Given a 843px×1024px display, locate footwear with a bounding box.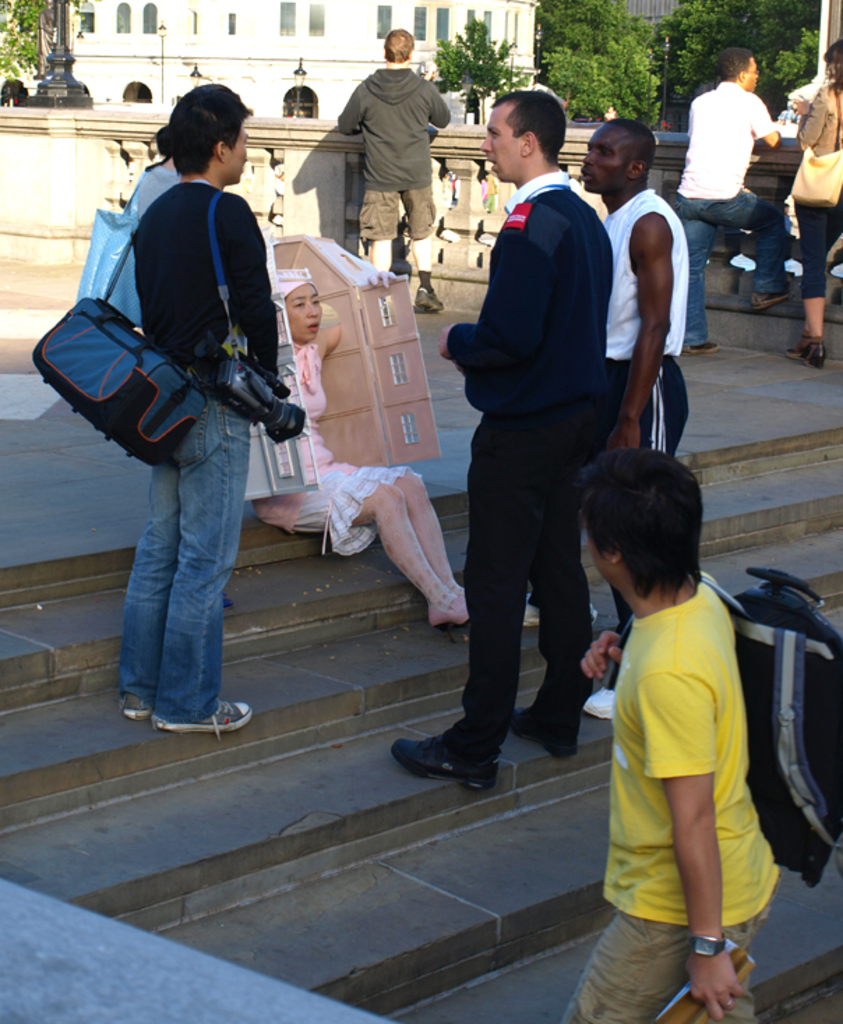
Located: [581,689,614,721].
